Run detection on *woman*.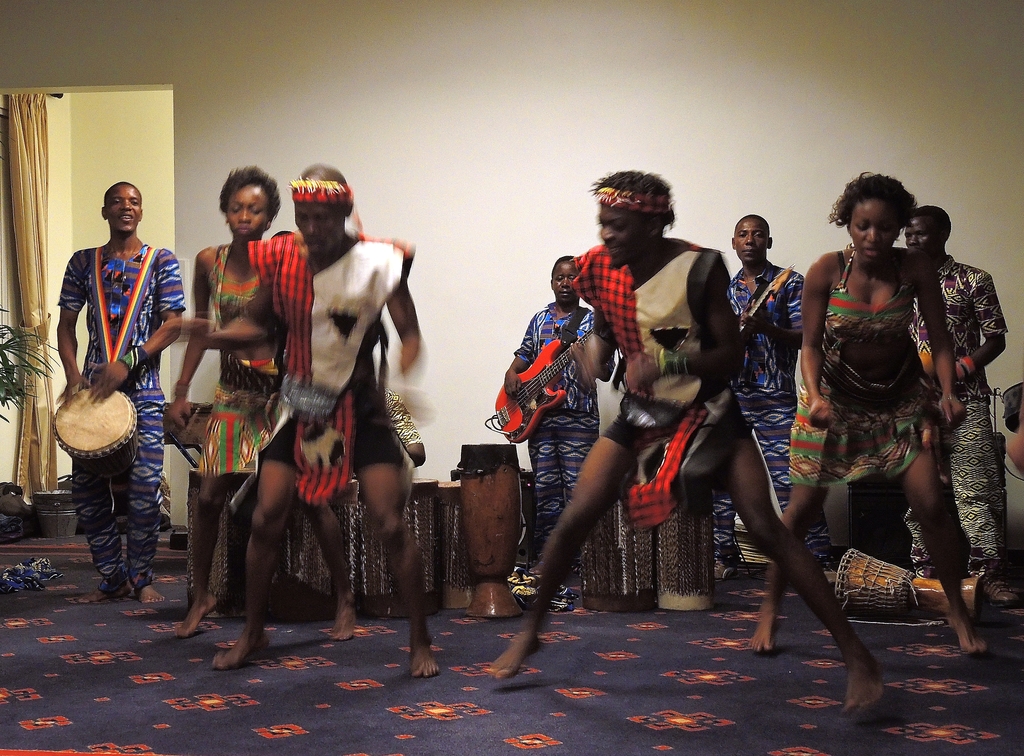
Result: {"x1": 499, "y1": 250, "x2": 604, "y2": 609}.
